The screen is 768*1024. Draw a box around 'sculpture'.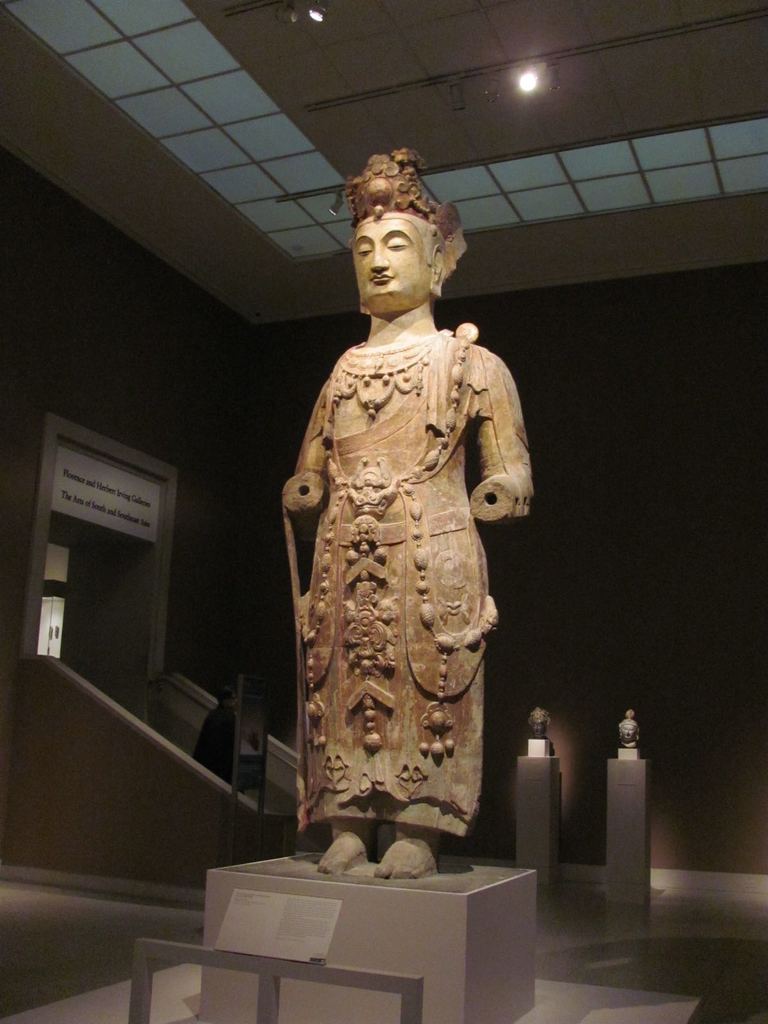
257 123 568 927.
